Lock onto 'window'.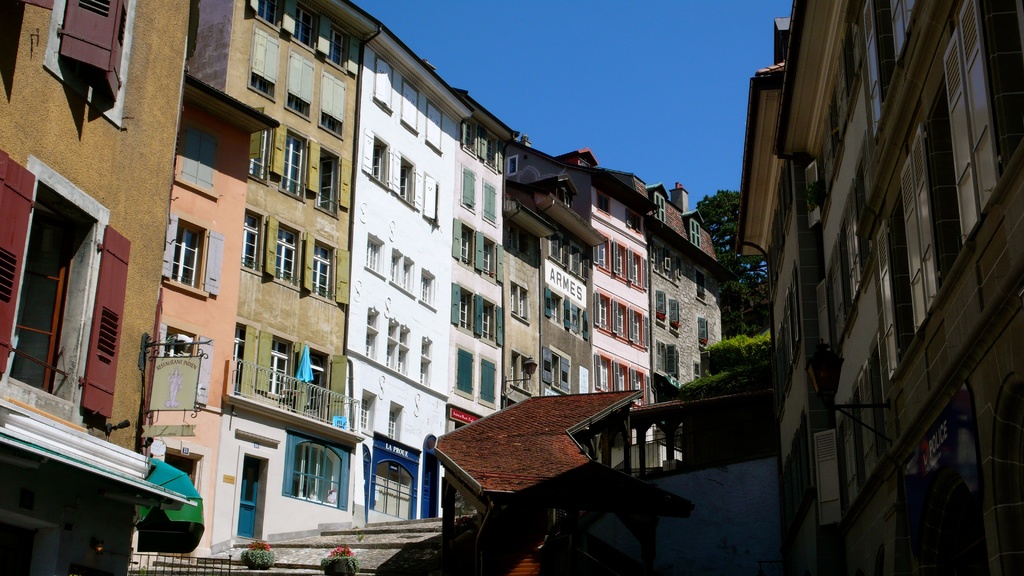
Locked: (left=228, top=315, right=248, bottom=394).
